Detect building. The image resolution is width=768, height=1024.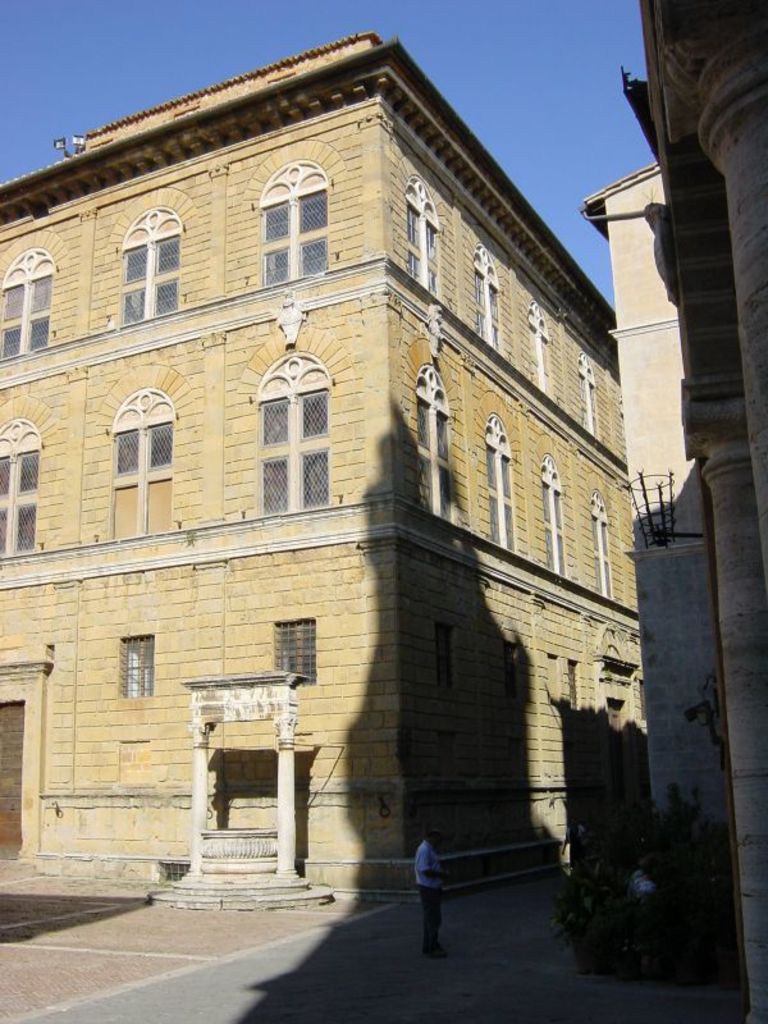
box(571, 0, 767, 1023).
